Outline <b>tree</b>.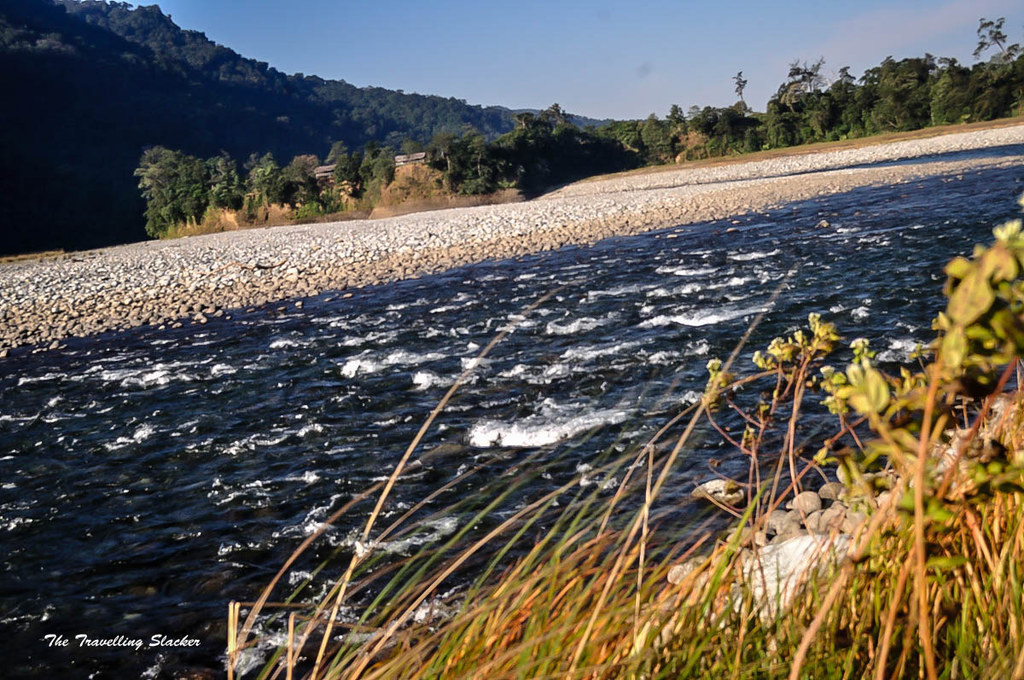
Outline: pyautogui.locateOnScreen(325, 140, 357, 182).
